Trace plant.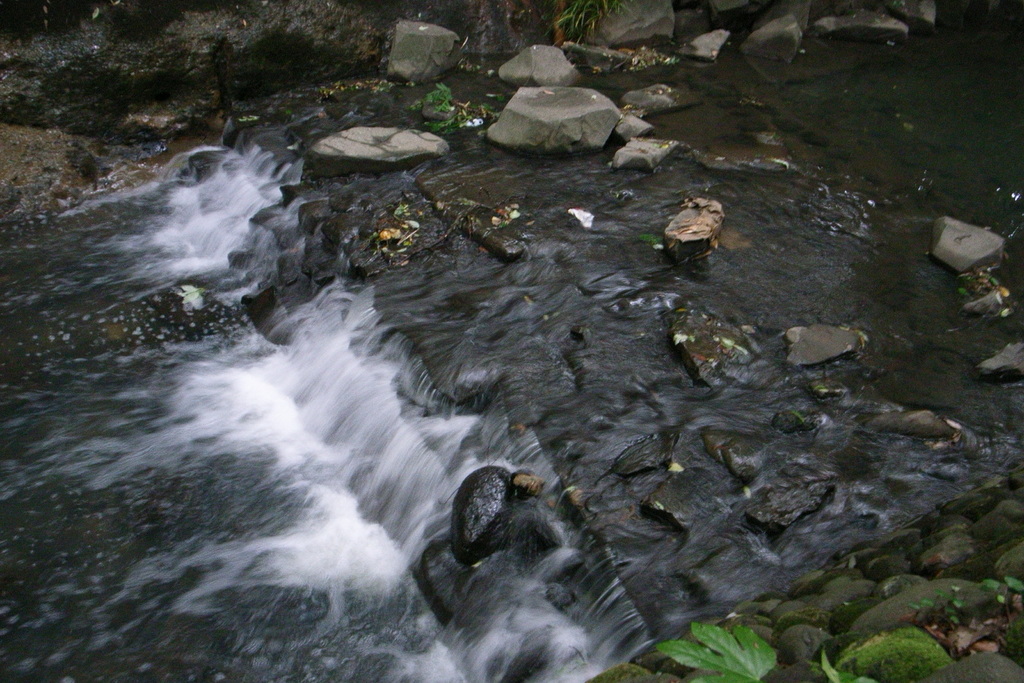
Traced to Rect(979, 577, 1004, 598).
